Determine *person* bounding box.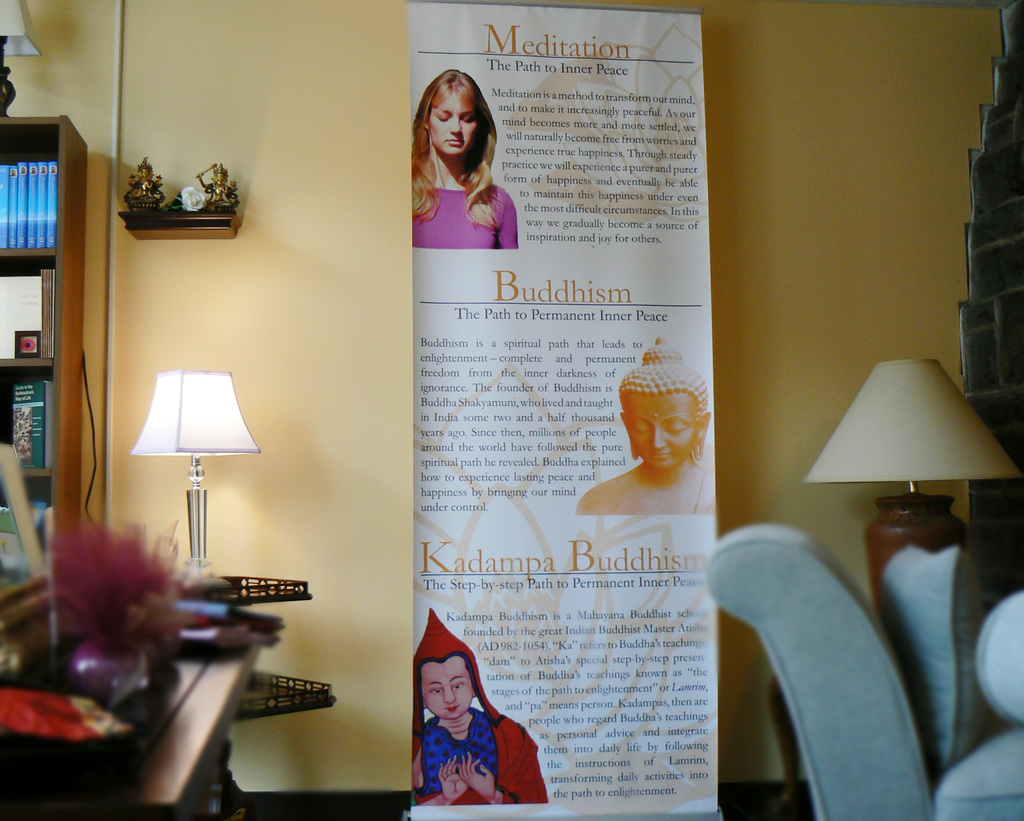
Determined: [x1=413, y1=607, x2=554, y2=802].
